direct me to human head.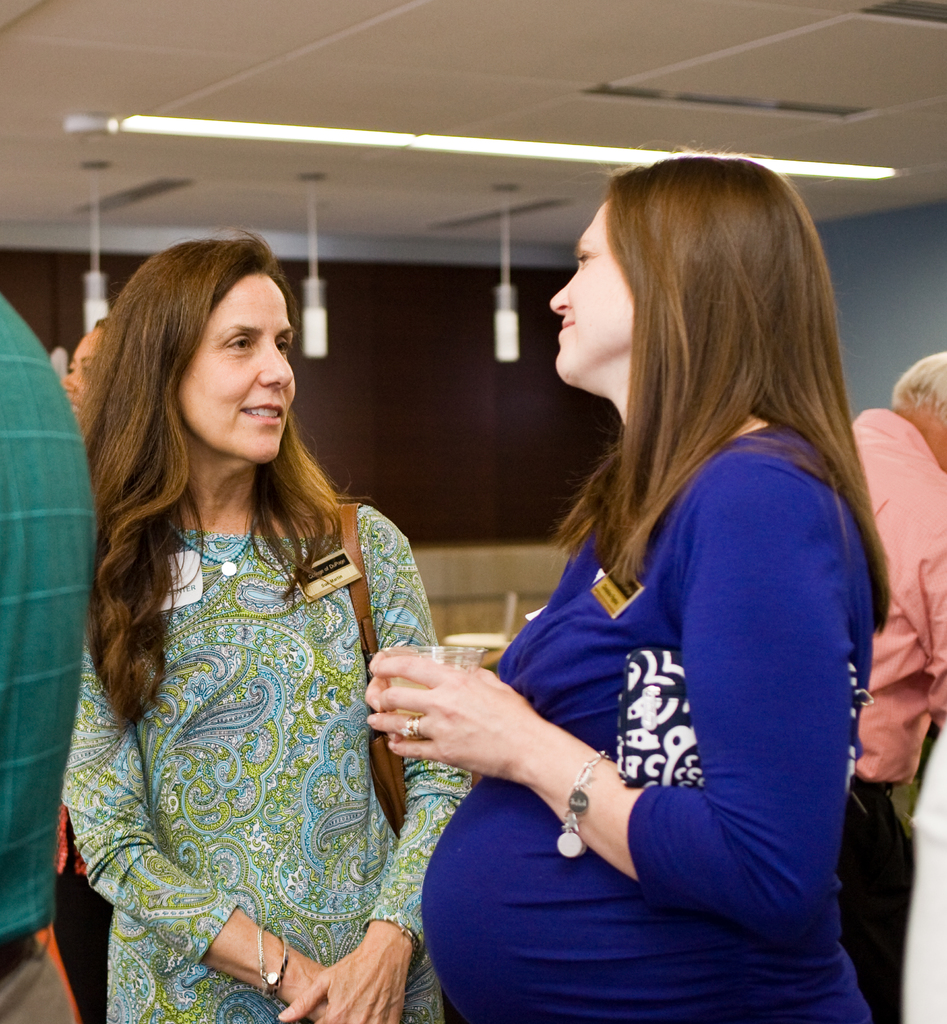
Direction: crop(548, 139, 846, 399).
